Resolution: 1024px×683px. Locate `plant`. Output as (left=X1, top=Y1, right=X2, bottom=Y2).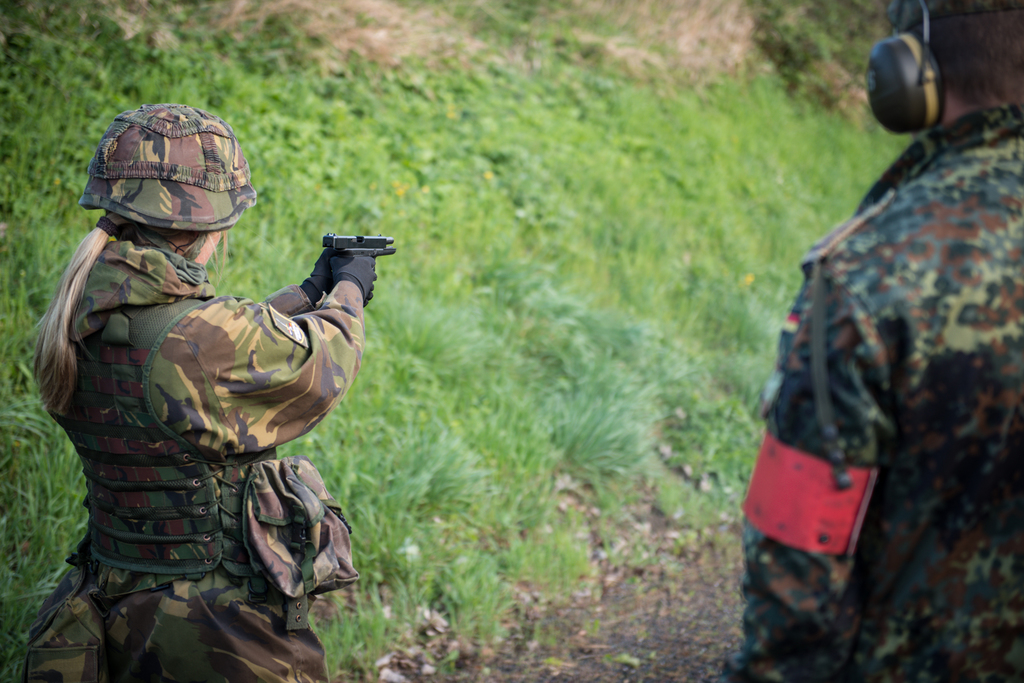
(left=0, top=0, right=929, bottom=682).
